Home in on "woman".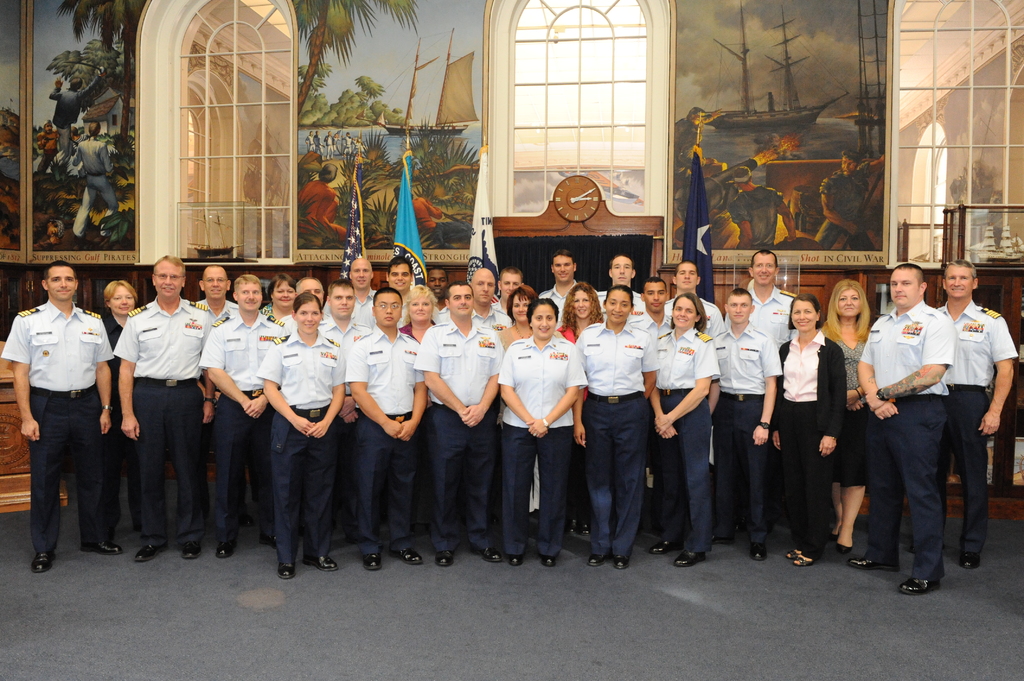
Homed in at (777, 291, 848, 568).
